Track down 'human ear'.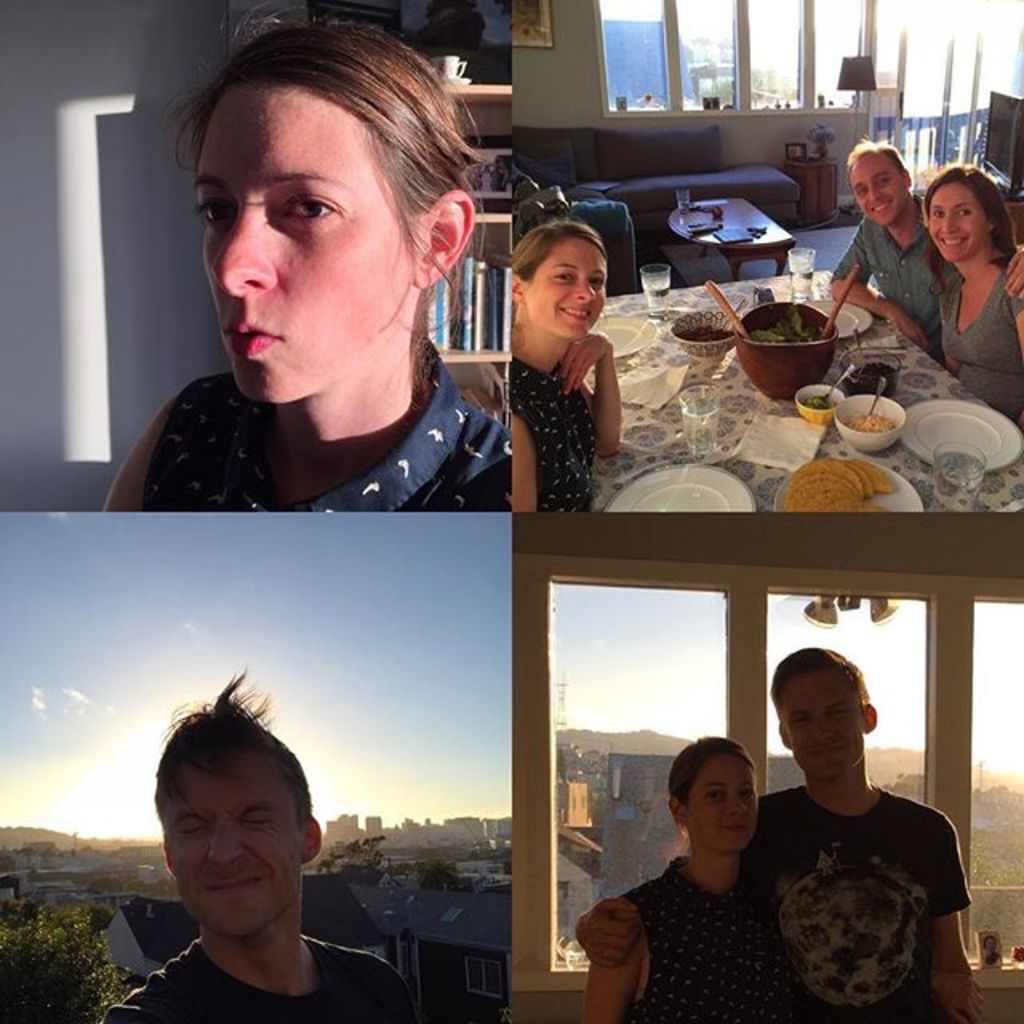
Tracked to [x1=664, y1=789, x2=688, y2=819].
